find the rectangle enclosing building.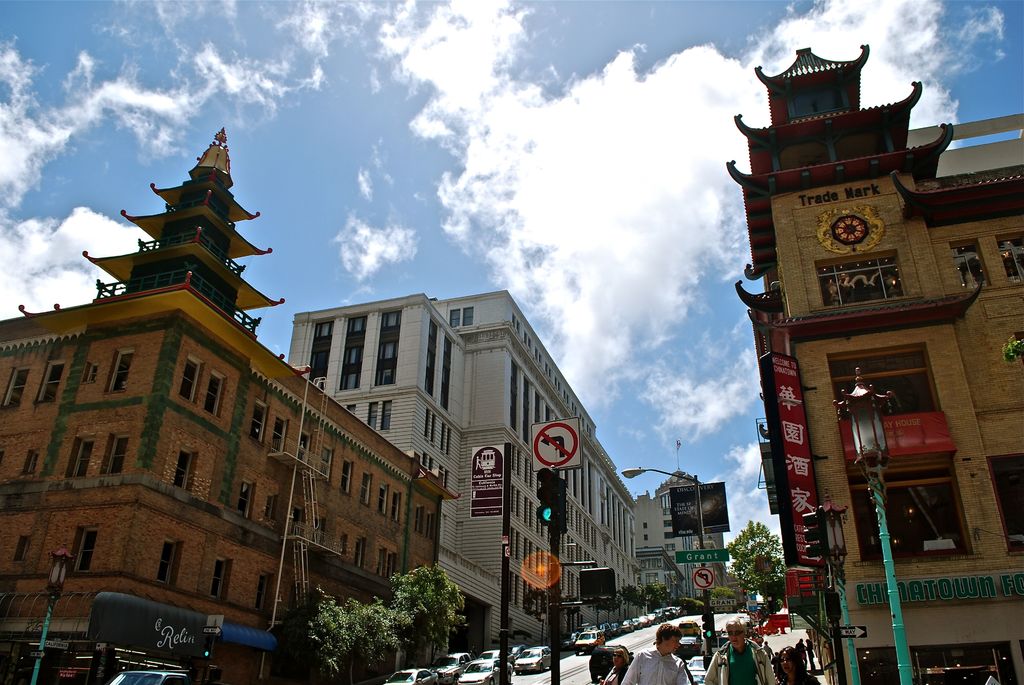
bbox(279, 286, 682, 648).
